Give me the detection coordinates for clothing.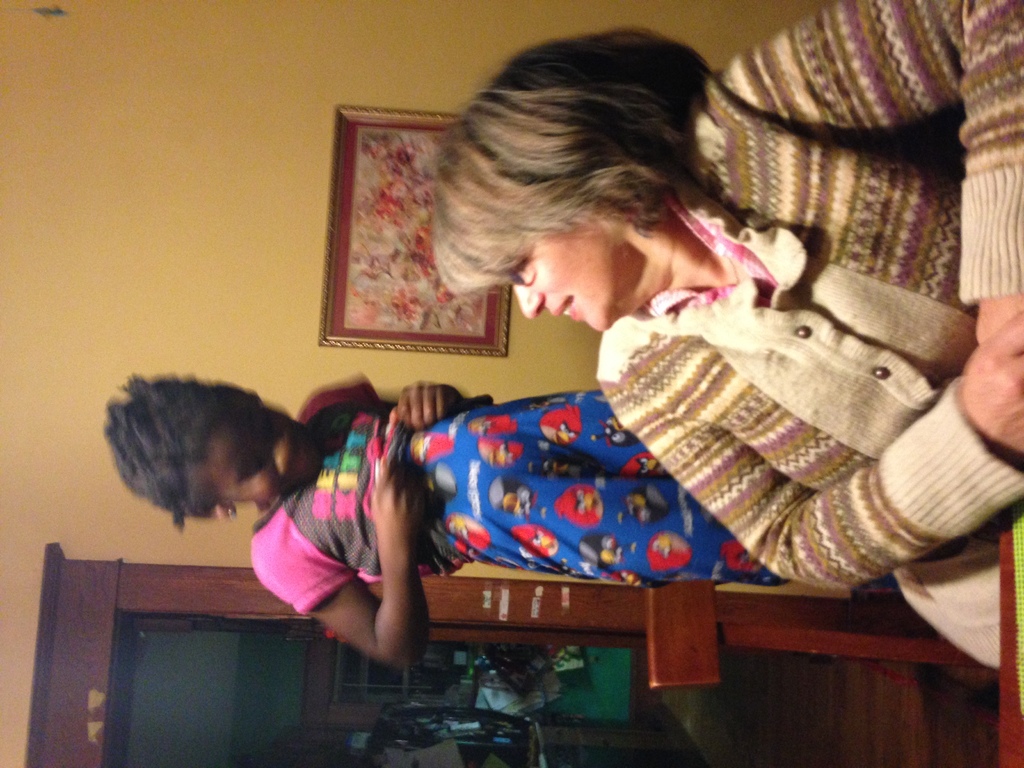
611,0,1023,667.
